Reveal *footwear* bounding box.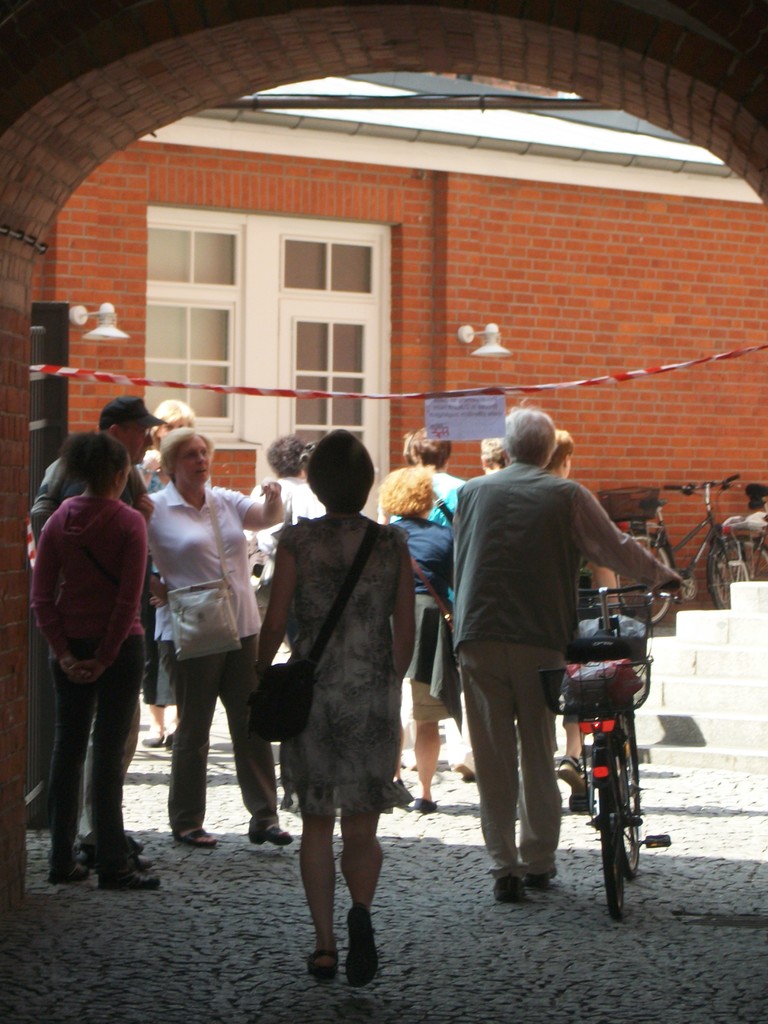
Revealed: <region>278, 795, 307, 817</region>.
